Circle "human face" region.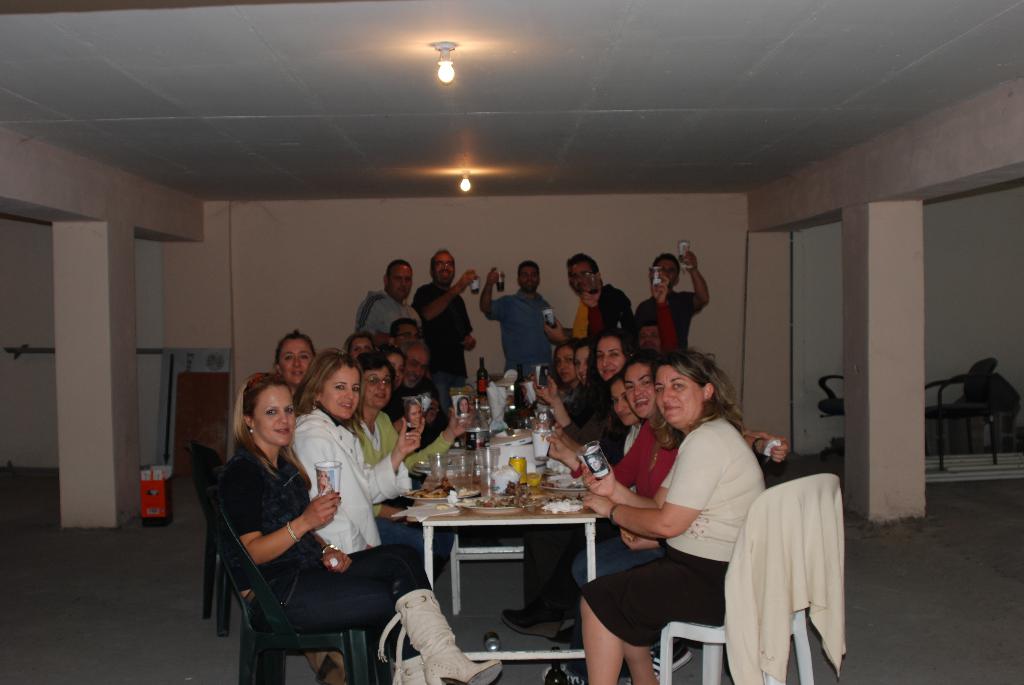
Region: bbox=[436, 255, 454, 281].
